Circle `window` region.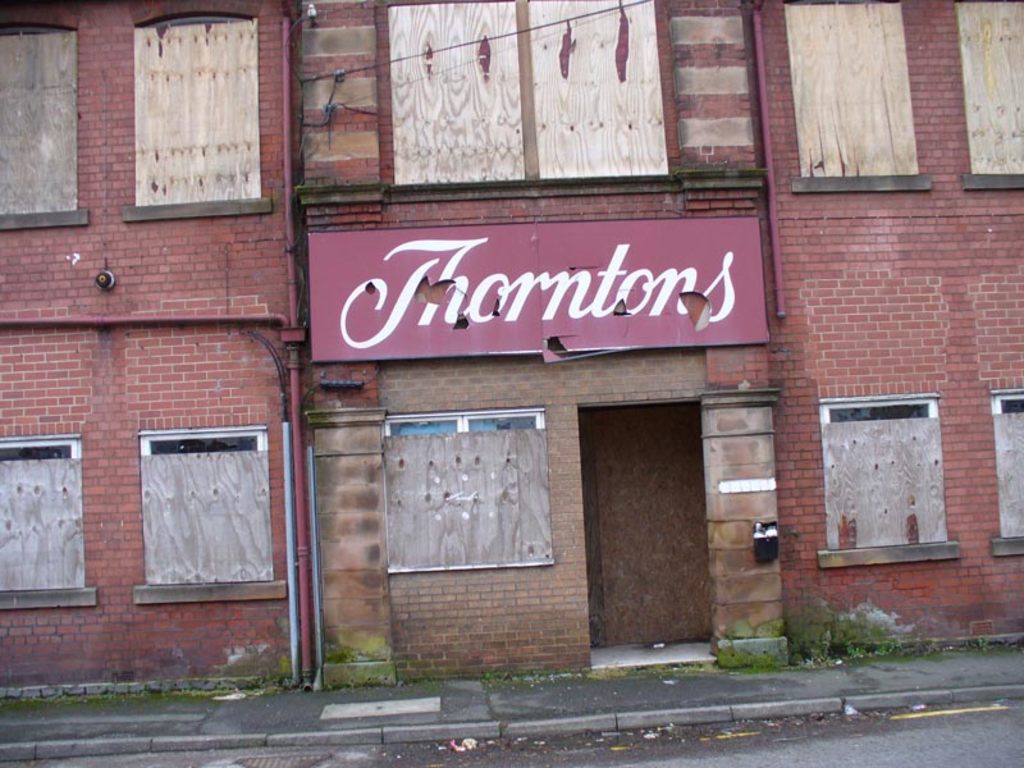
Region: l=787, t=0, r=931, b=195.
